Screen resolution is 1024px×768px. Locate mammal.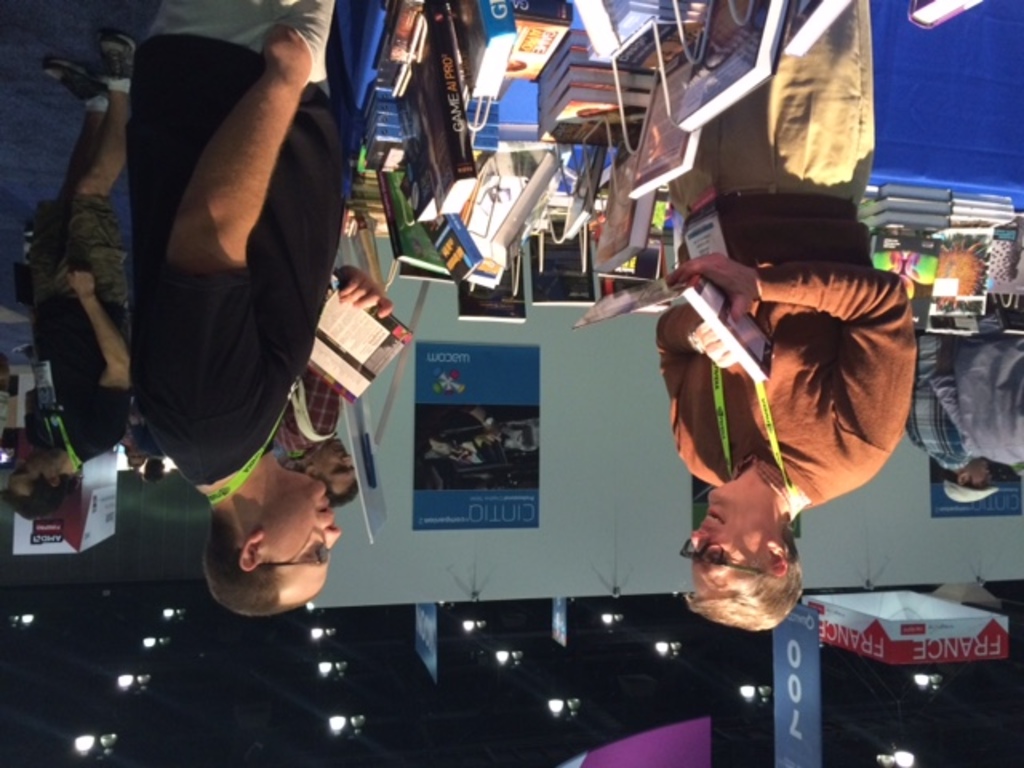
0:29:136:520.
